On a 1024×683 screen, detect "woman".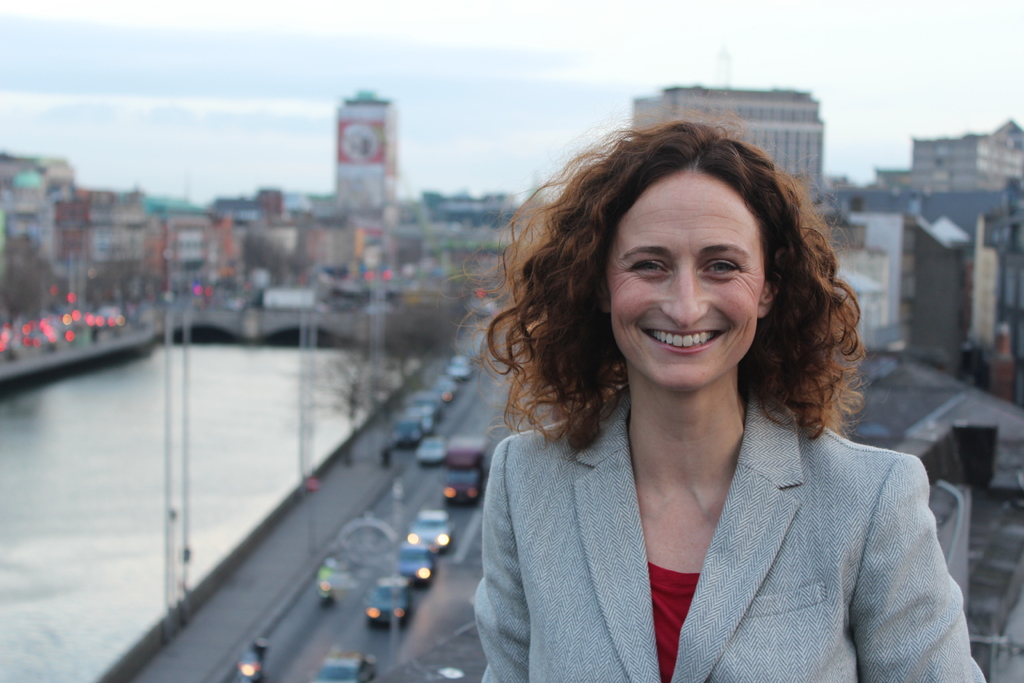
locate(408, 107, 981, 682).
